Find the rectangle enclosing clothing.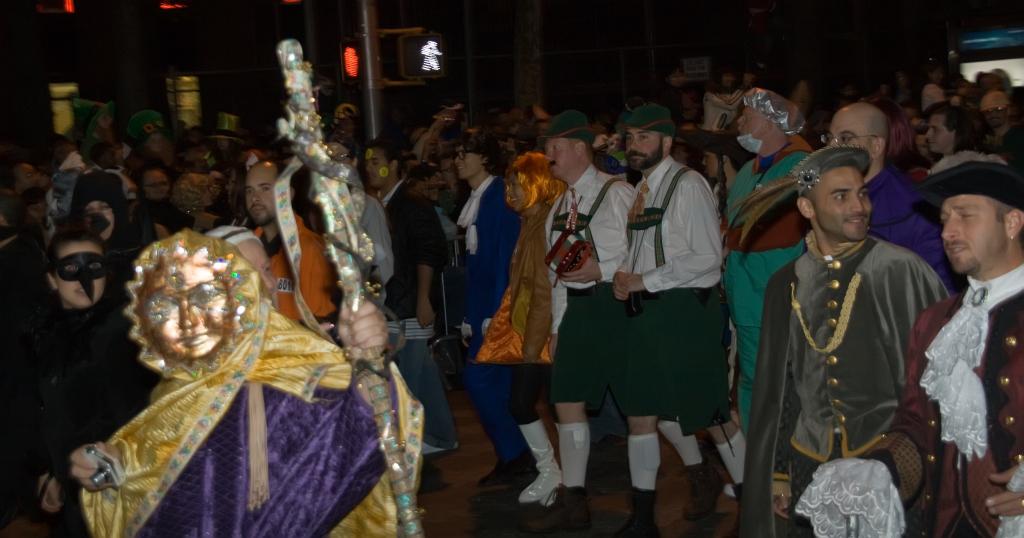
locate(488, 203, 560, 358).
